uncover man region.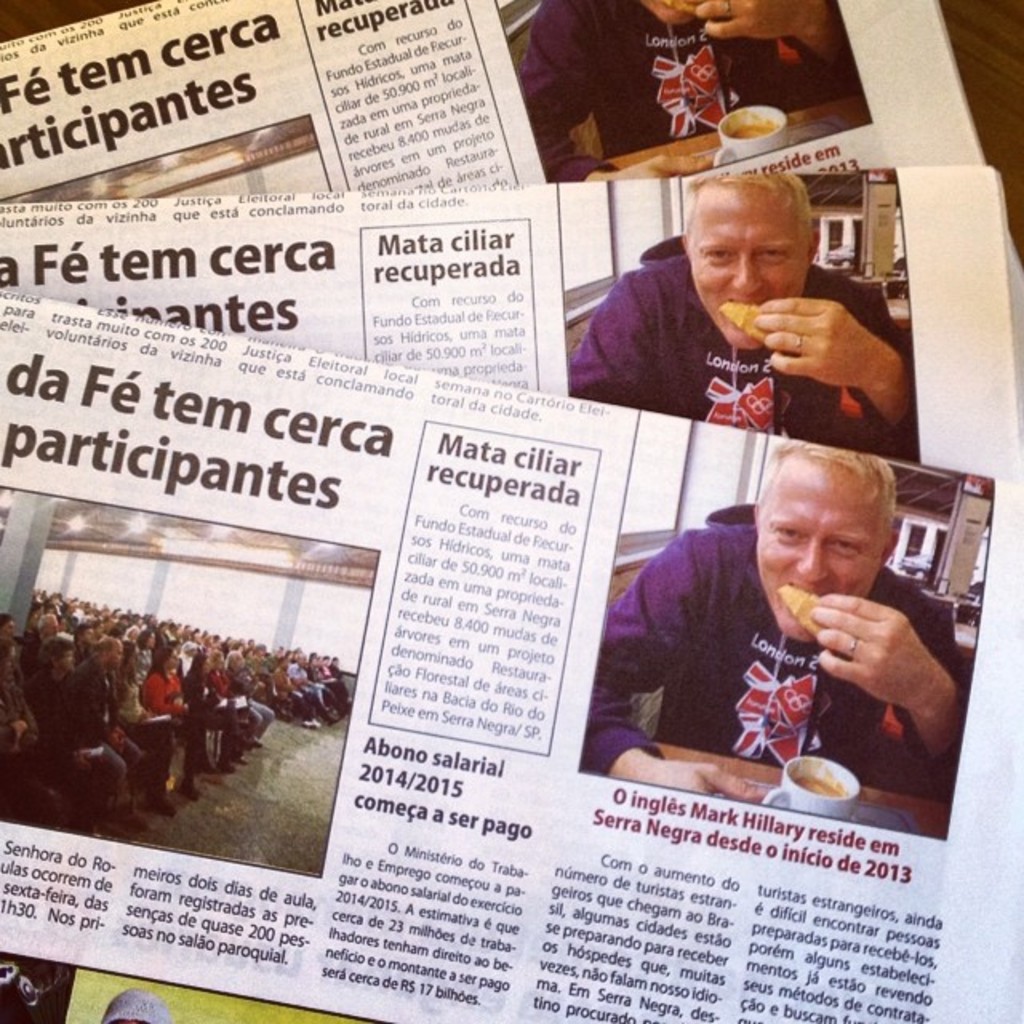
Uncovered: bbox(546, 179, 936, 464).
